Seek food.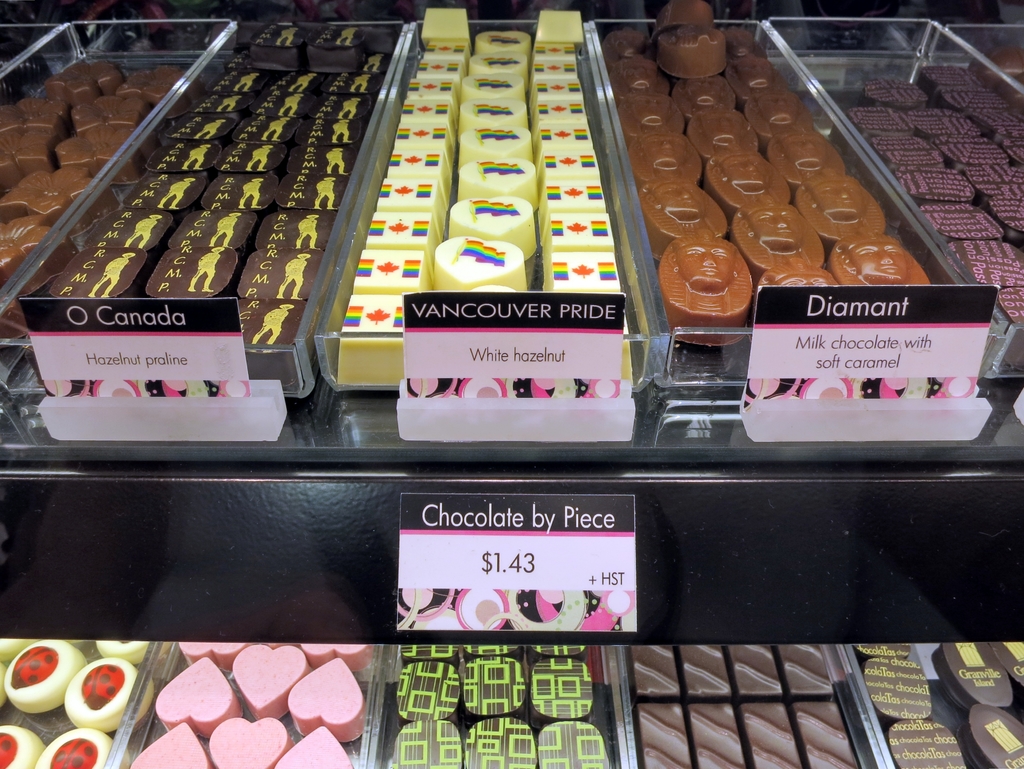
{"left": 998, "top": 73, "right": 1023, "bottom": 111}.
